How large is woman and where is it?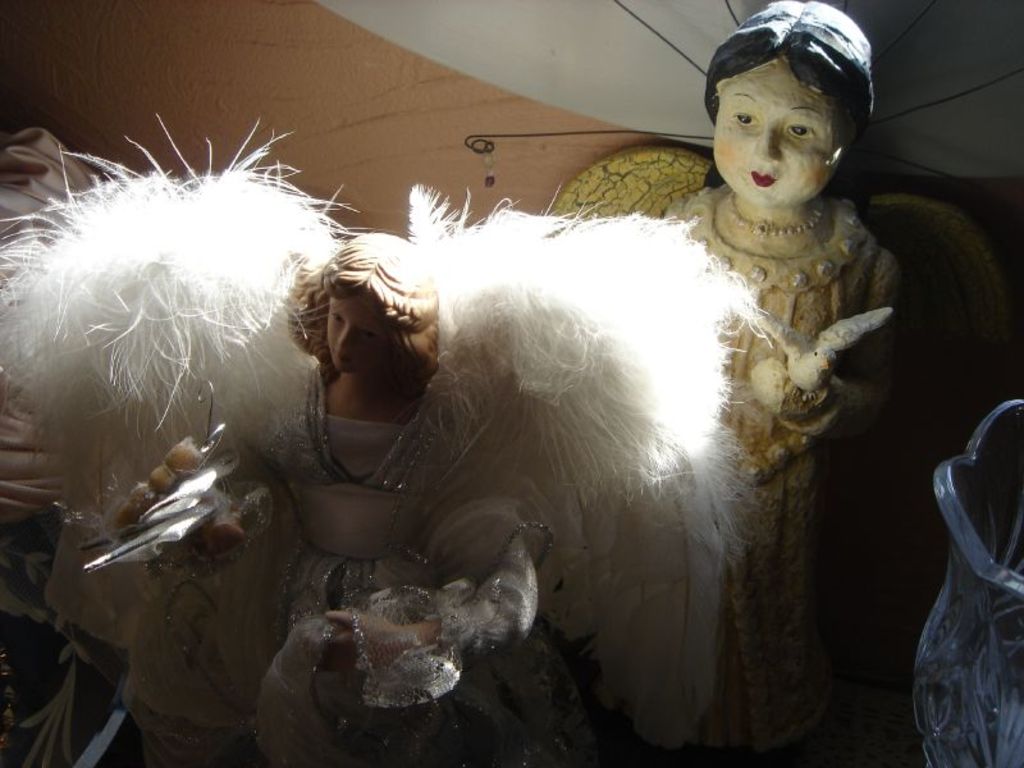
Bounding box: x1=113, y1=228, x2=538, y2=767.
